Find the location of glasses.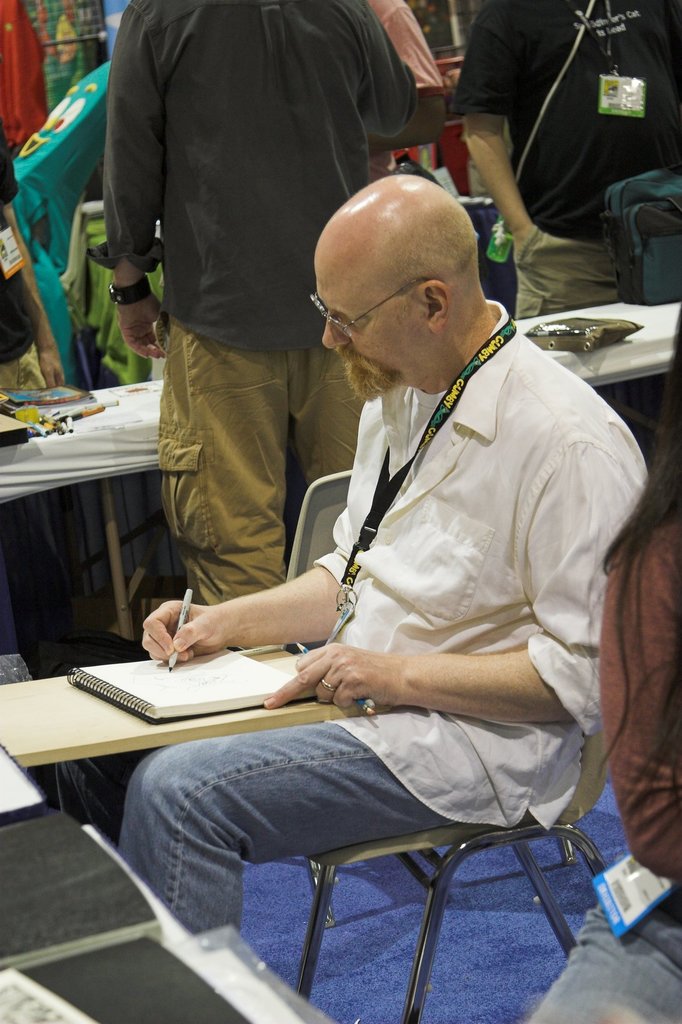
Location: (x1=310, y1=280, x2=435, y2=339).
